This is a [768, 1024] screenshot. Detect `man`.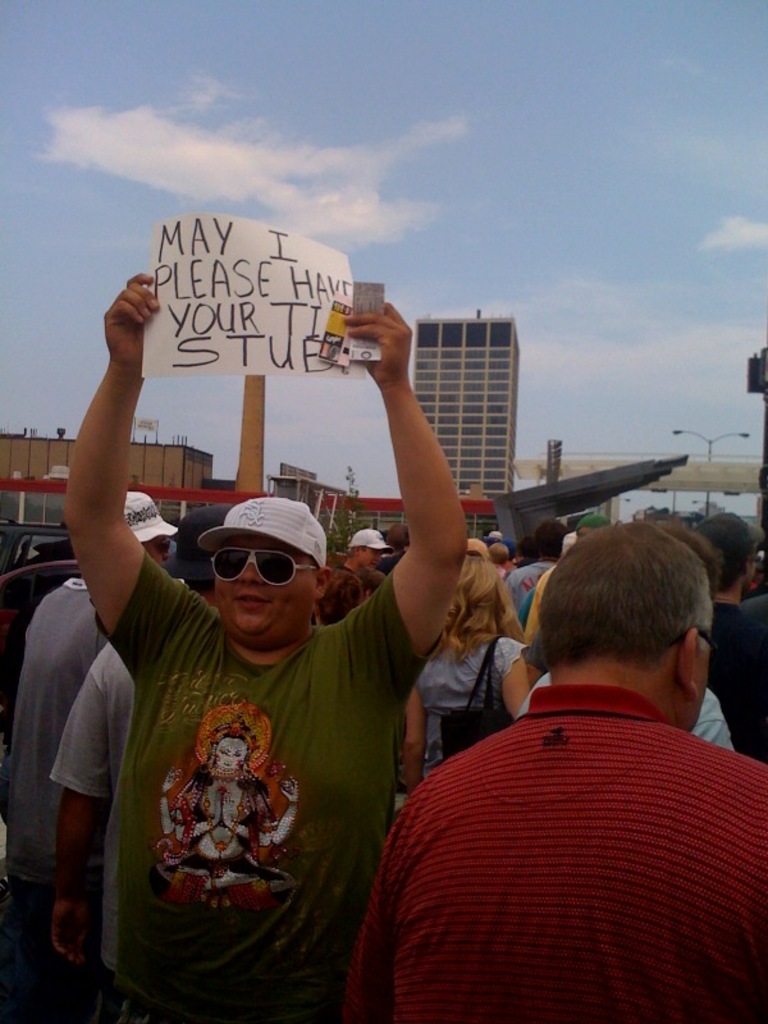
box=[63, 256, 481, 1023].
